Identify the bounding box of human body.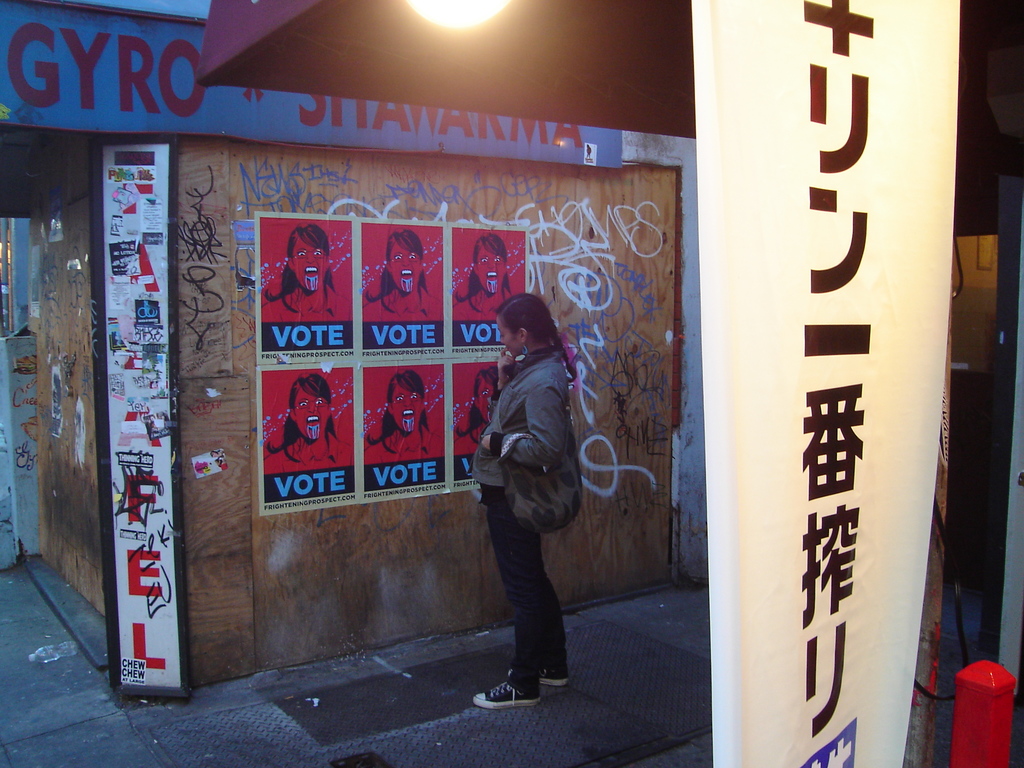
Rect(262, 223, 350, 322).
